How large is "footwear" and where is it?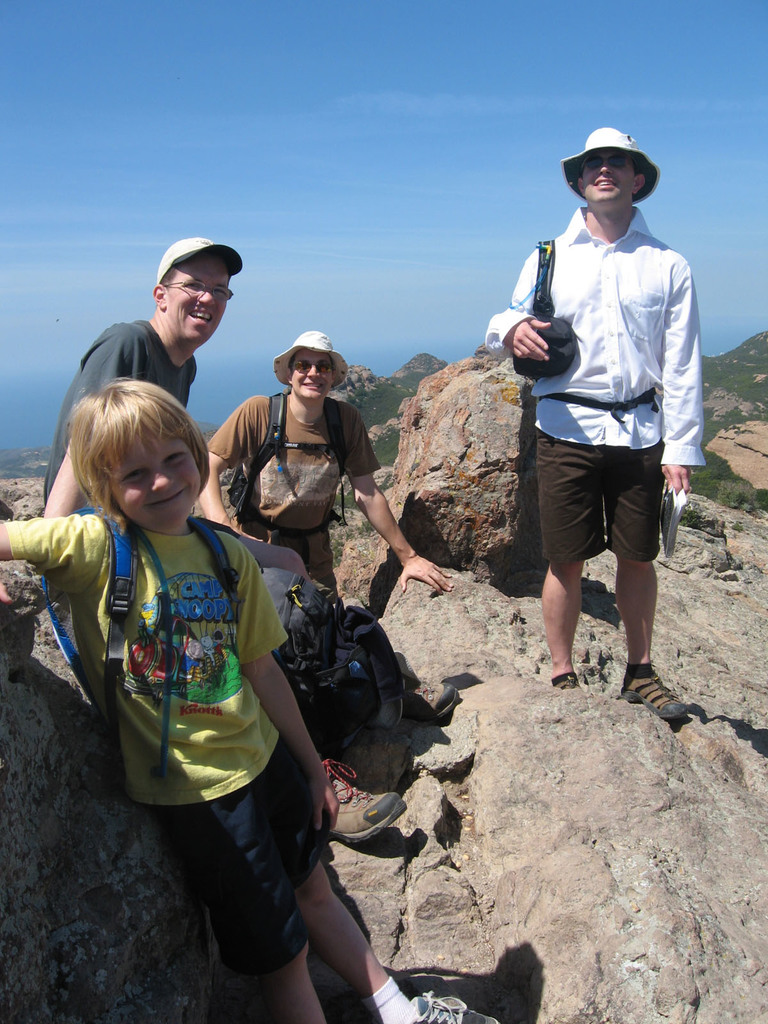
Bounding box: locate(387, 674, 457, 726).
